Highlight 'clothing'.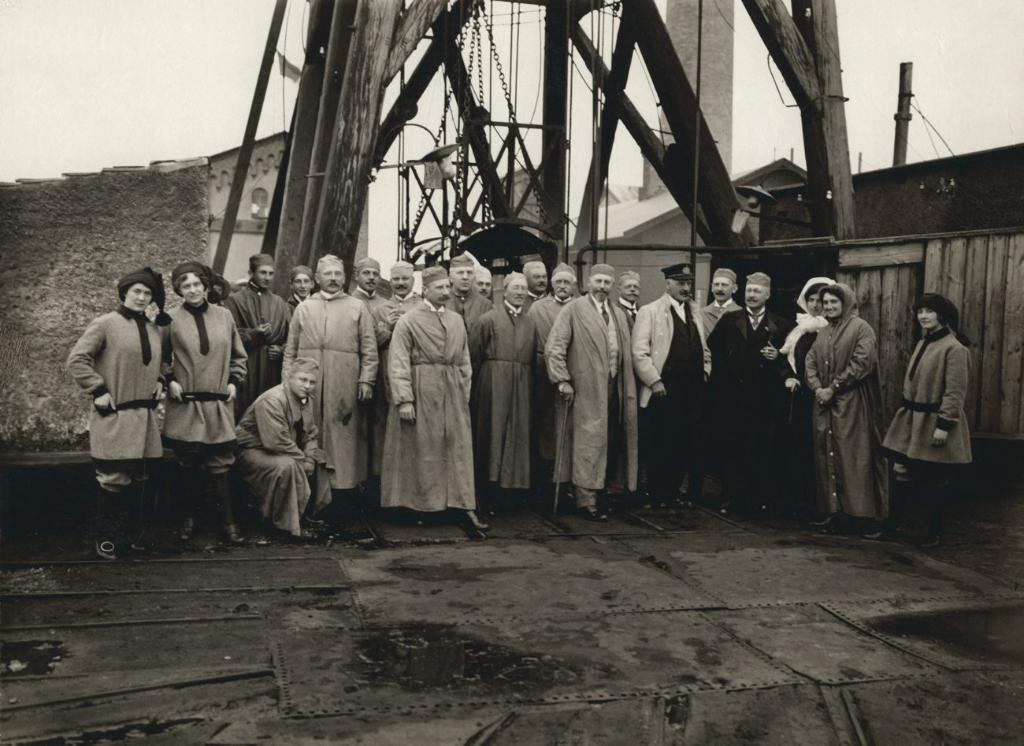
Highlighted region: box(704, 299, 740, 343).
